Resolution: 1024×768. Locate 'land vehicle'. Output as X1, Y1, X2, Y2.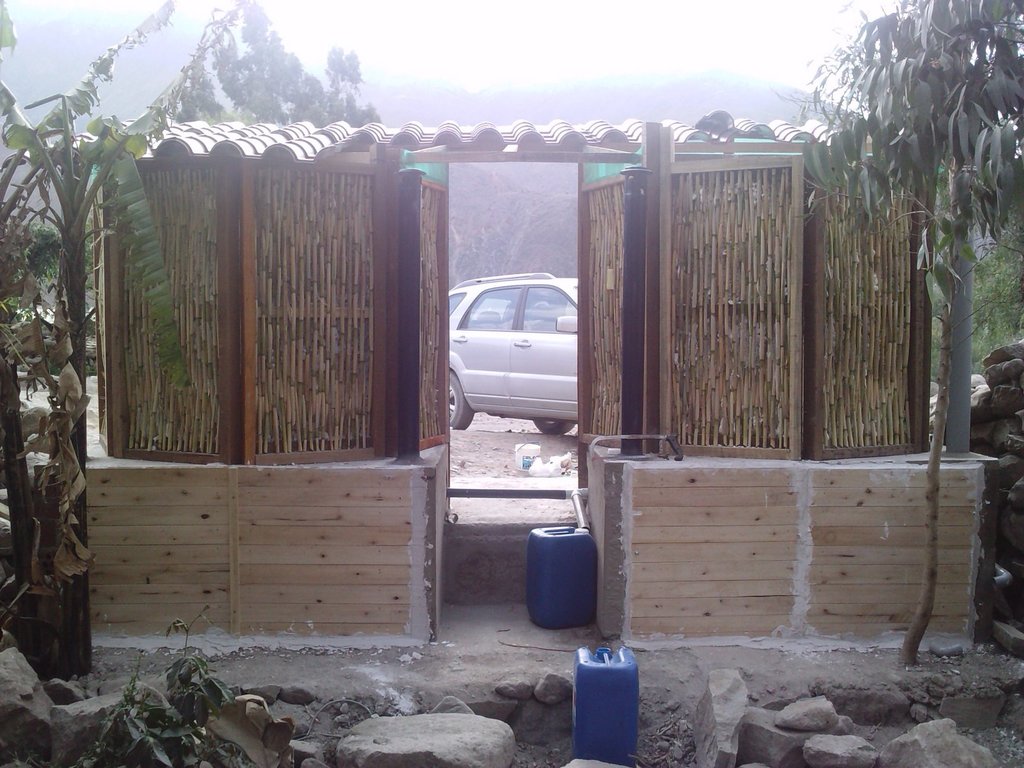
445, 275, 579, 432.
